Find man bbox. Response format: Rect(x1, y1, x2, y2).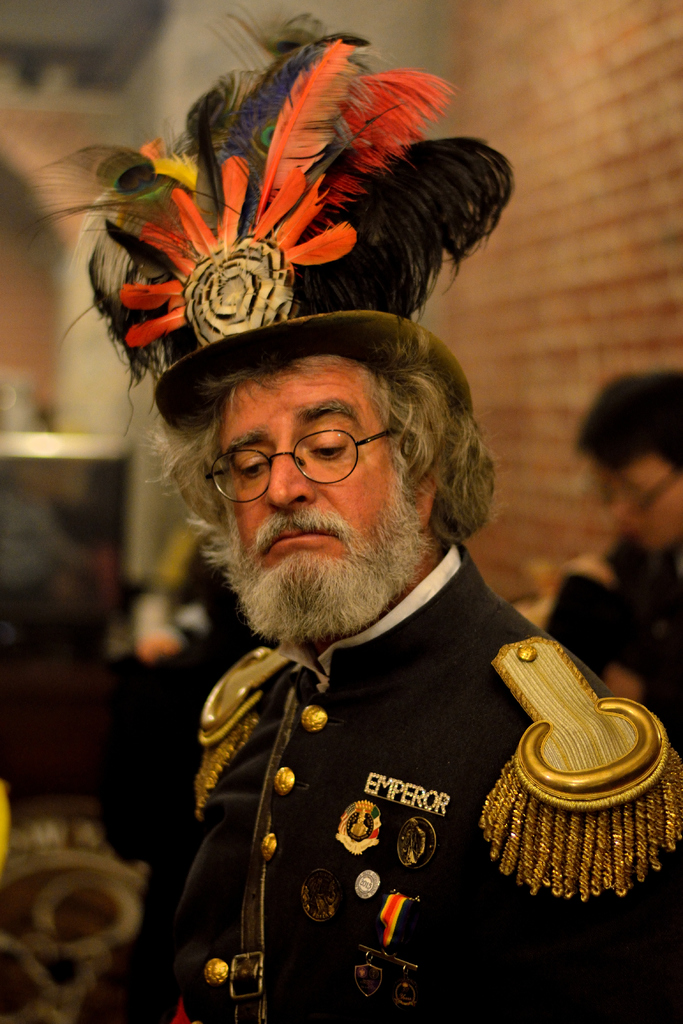
Rect(535, 363, 682, 724).
